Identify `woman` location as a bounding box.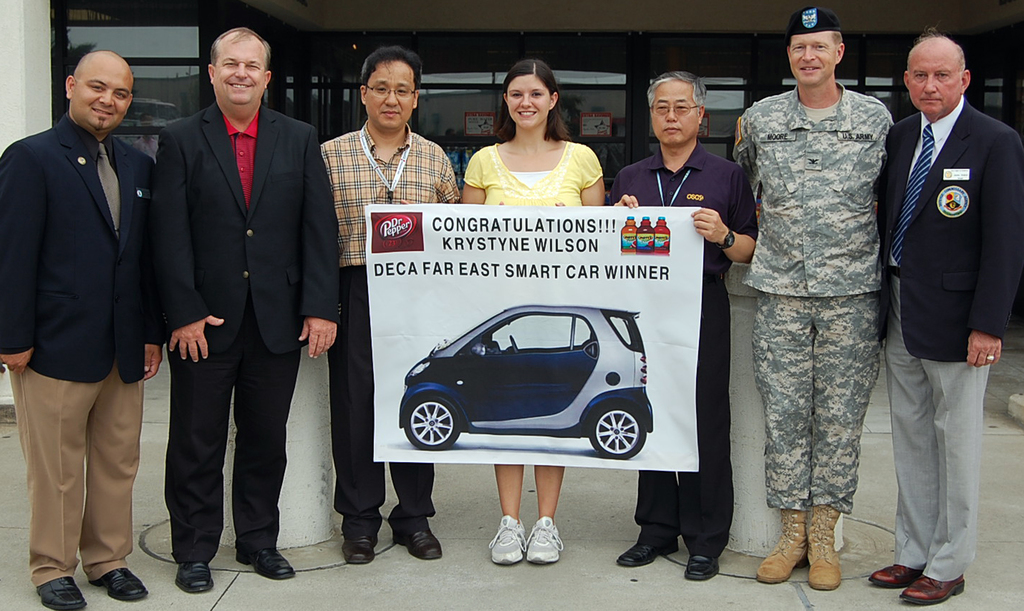
l=449, t=54, r=629, b=578.
